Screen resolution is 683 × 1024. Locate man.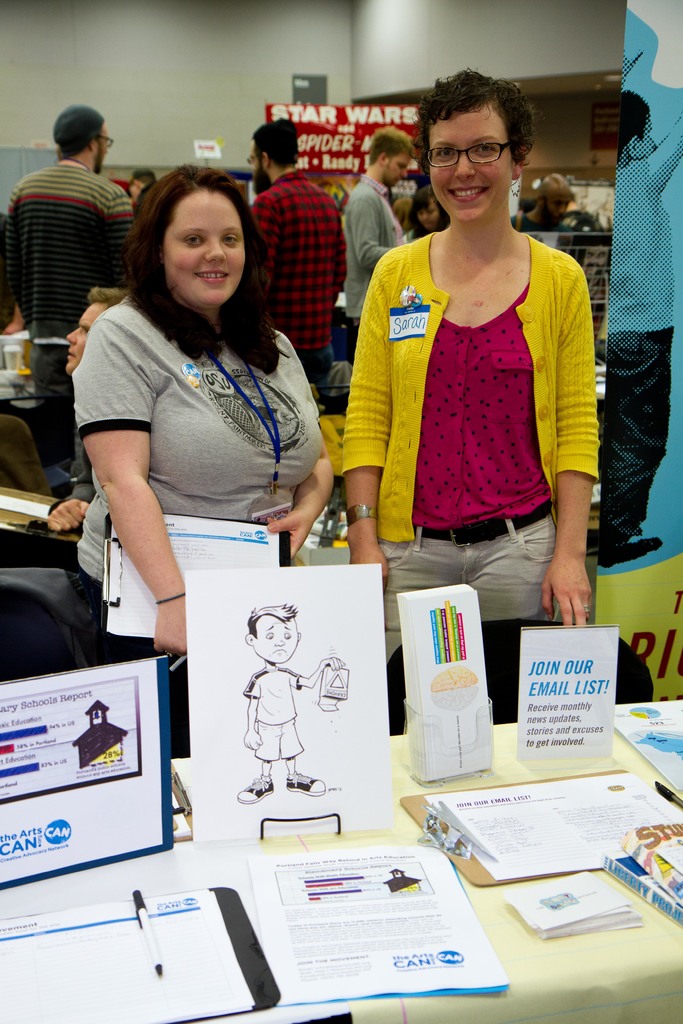
(left=246, top=120, right=348, bottom=387).
